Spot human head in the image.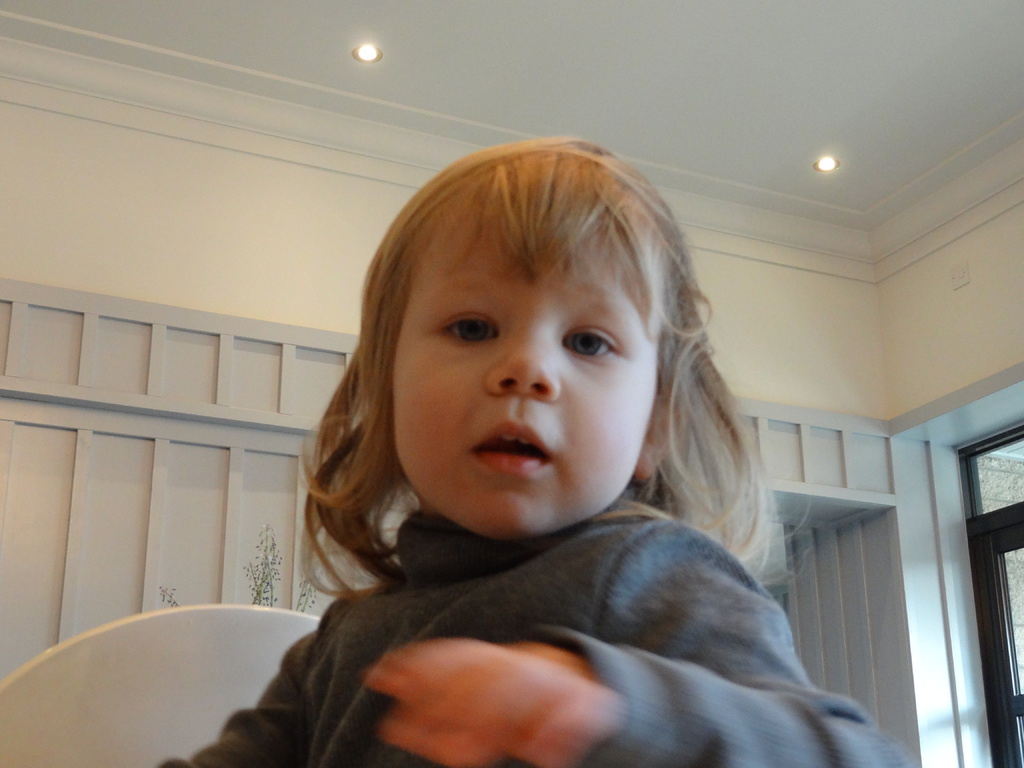
human head found at box=[353, 132, 676, 560].
